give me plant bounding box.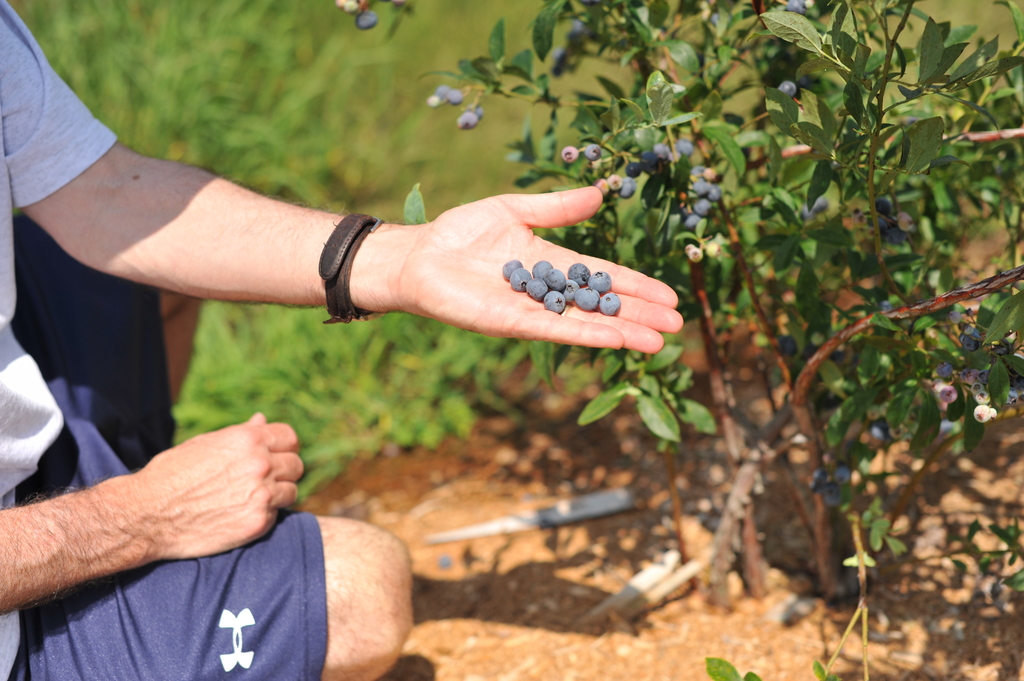
box=[166, 287, 598, 502].
